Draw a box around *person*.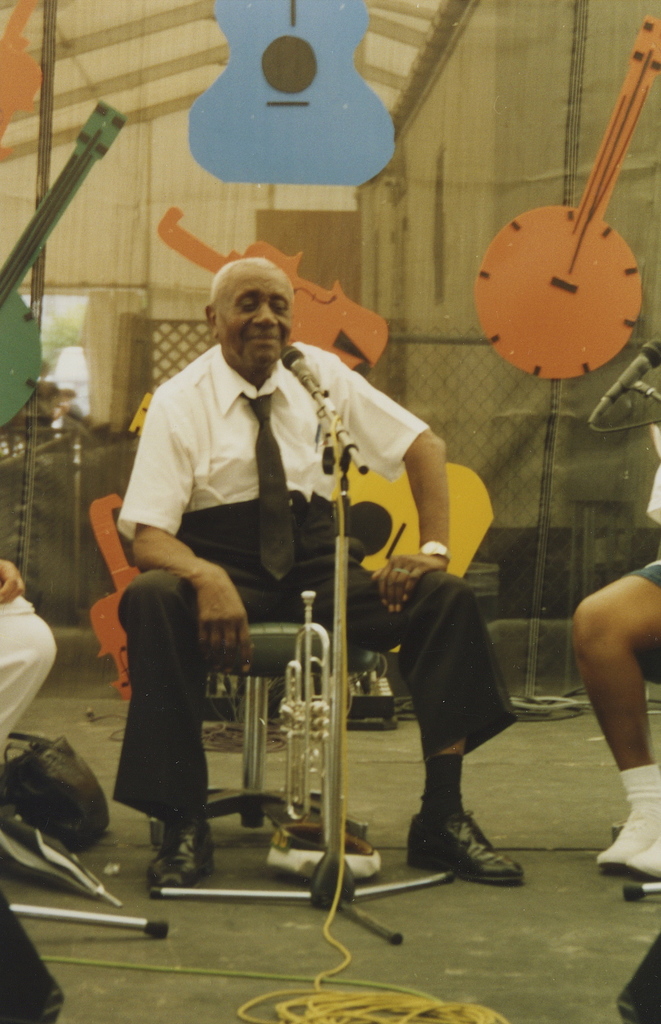
detection(158, 299, 459, 871).
